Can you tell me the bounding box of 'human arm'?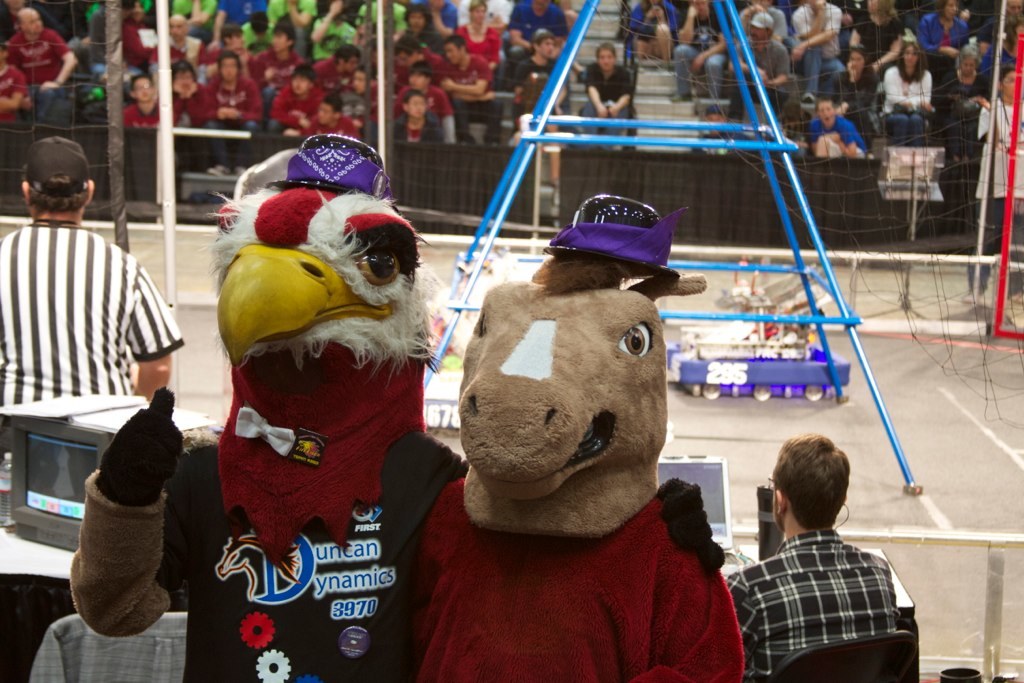
[left=183, top=0, right=223, bottom=25].
